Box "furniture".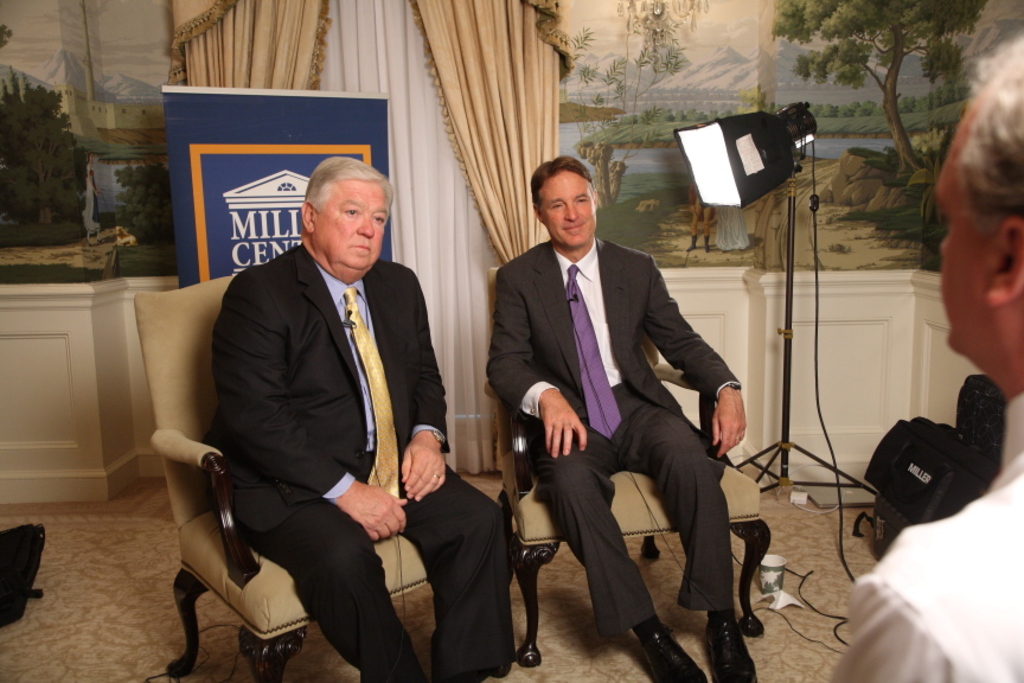
(167, 275, 433, 682).
